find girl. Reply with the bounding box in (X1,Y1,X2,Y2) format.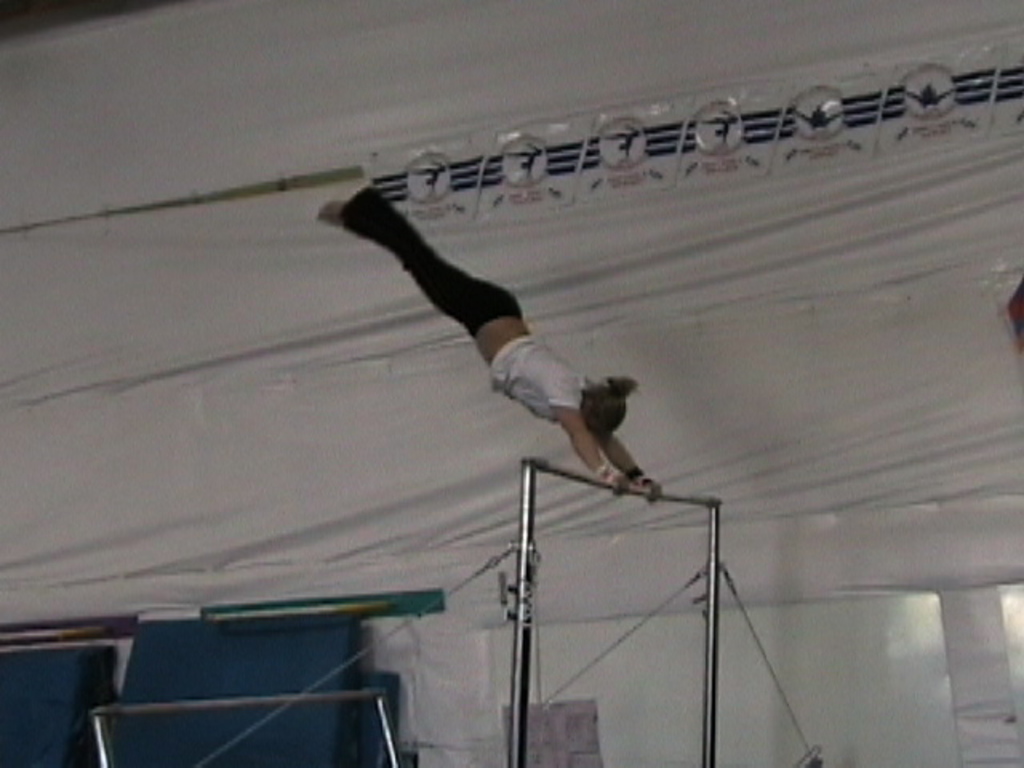
(312,181,659,501).
